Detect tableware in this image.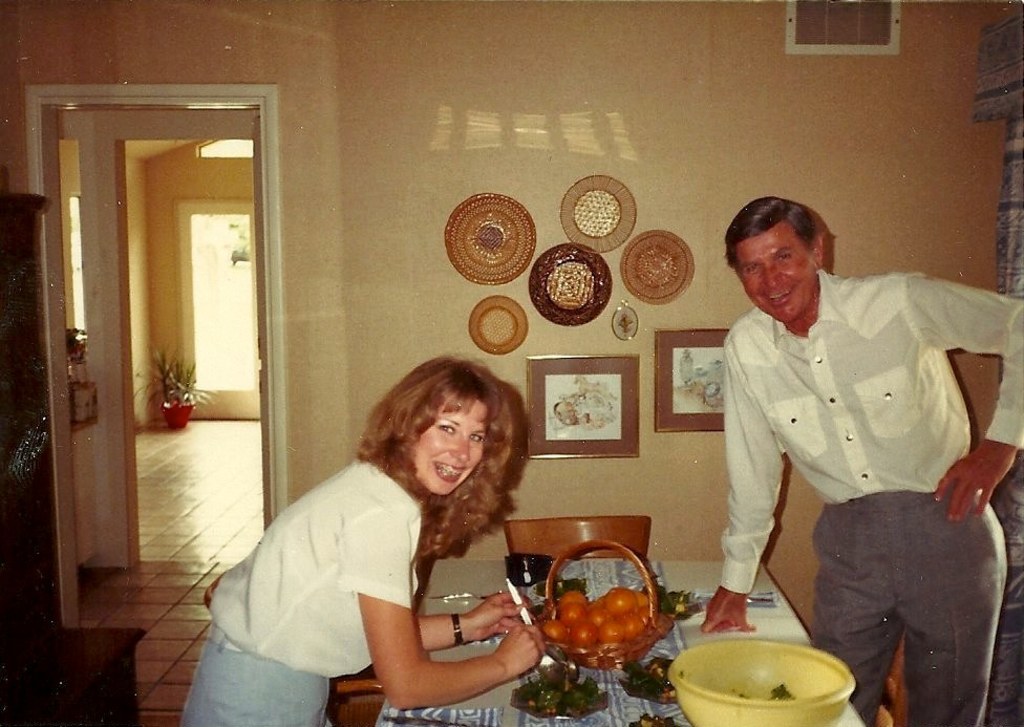
Detection: x1=381 y1=714 x2=474 y2=726.
